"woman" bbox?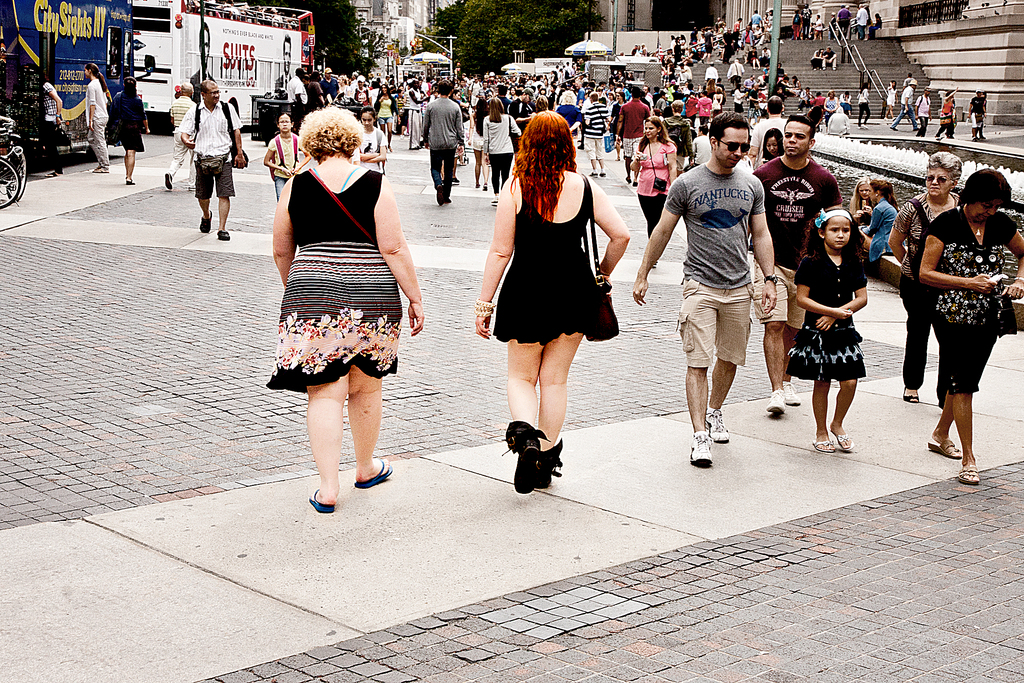
detection(610, 109, 691, 268)
